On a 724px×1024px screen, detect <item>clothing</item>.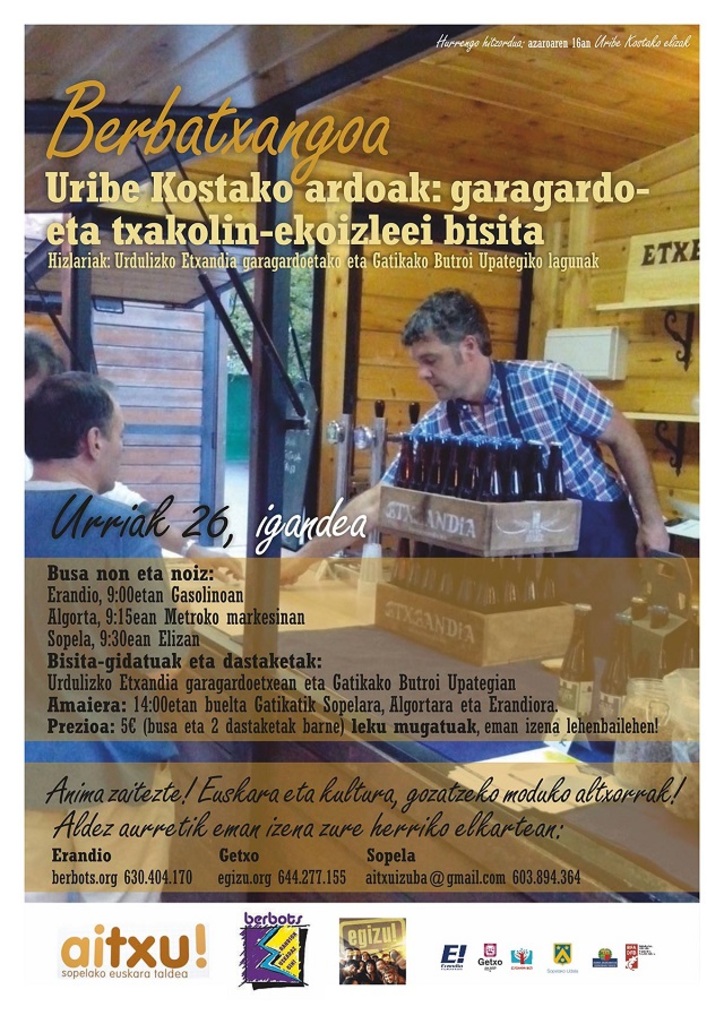
bbox=[360, 322, 658, 547].
